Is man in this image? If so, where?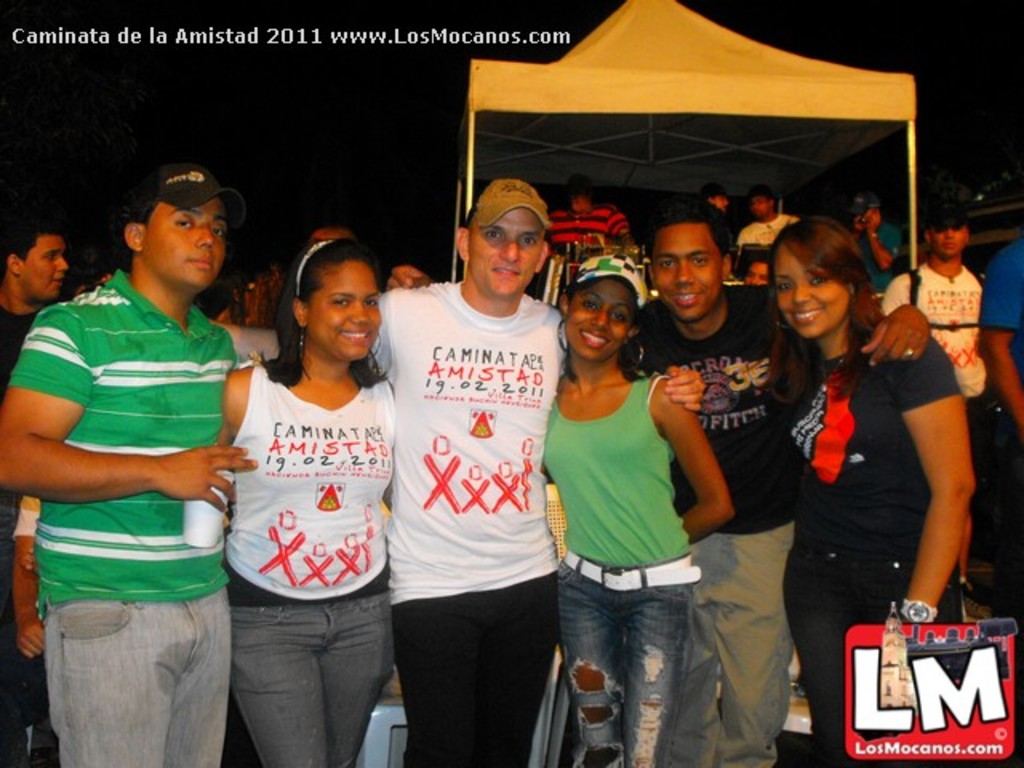
Yes, at (0, 216, 72, 766).
